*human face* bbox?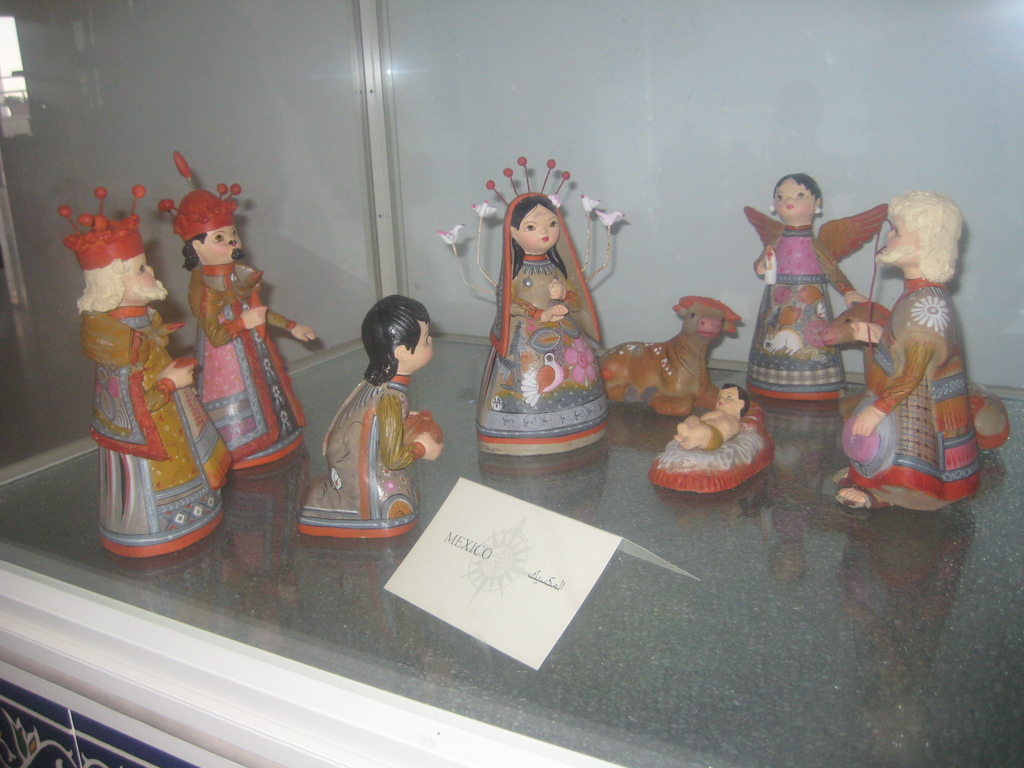
[714, 386, 735, 410]
